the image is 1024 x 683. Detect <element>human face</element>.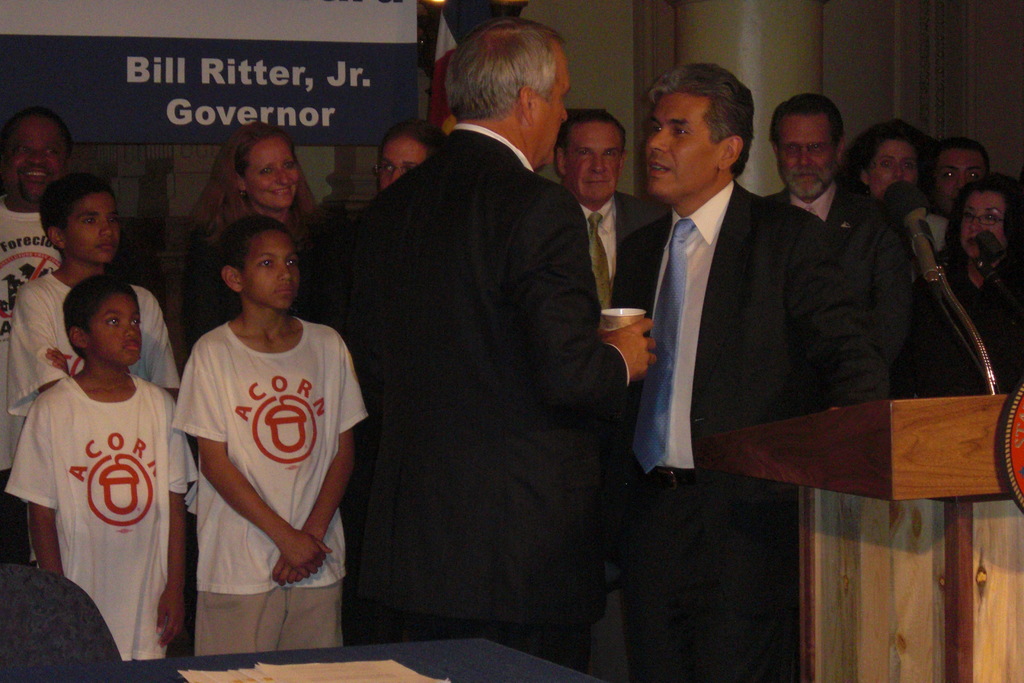
Detection: bbox(532, 65, 568, 163).
